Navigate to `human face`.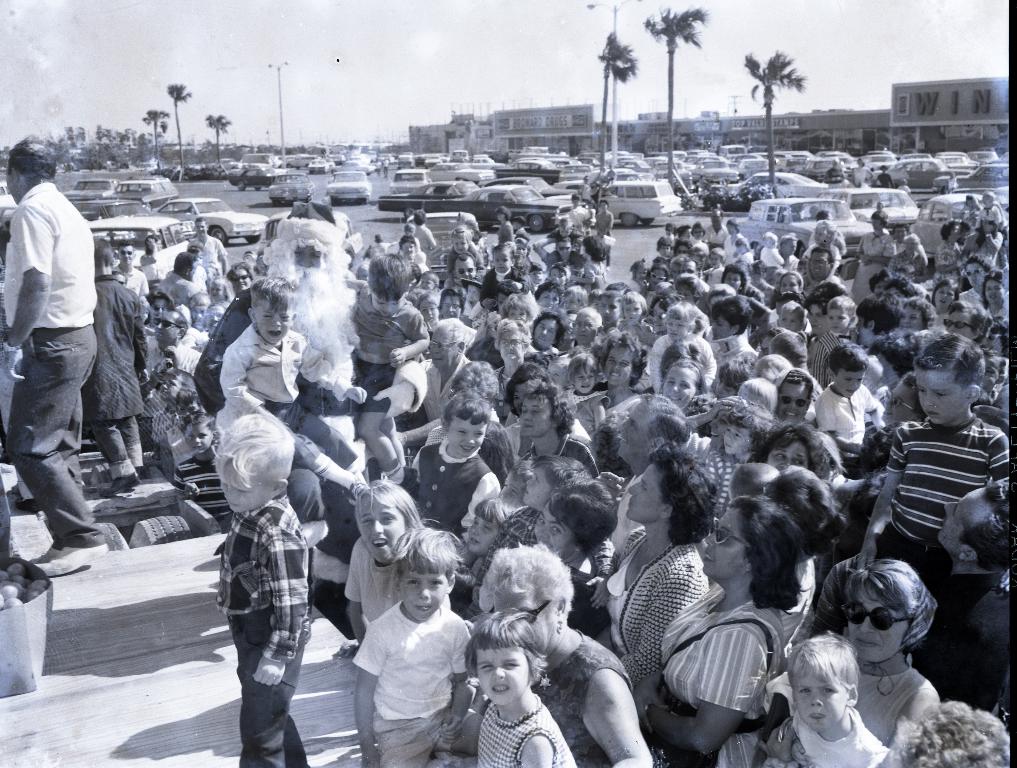
Navigation target: [472, 646, 537, 706].
